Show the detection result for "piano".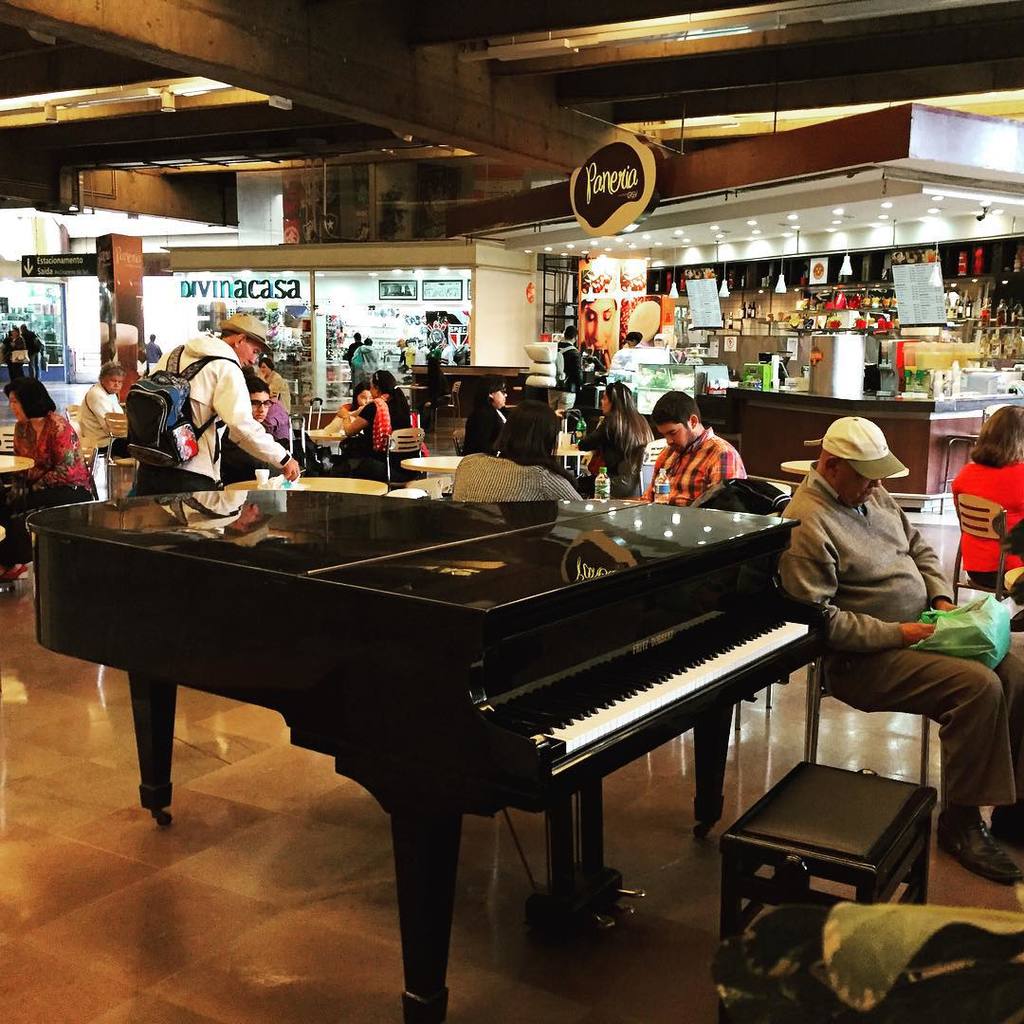
BBox(25, 479, 831, 1023).
